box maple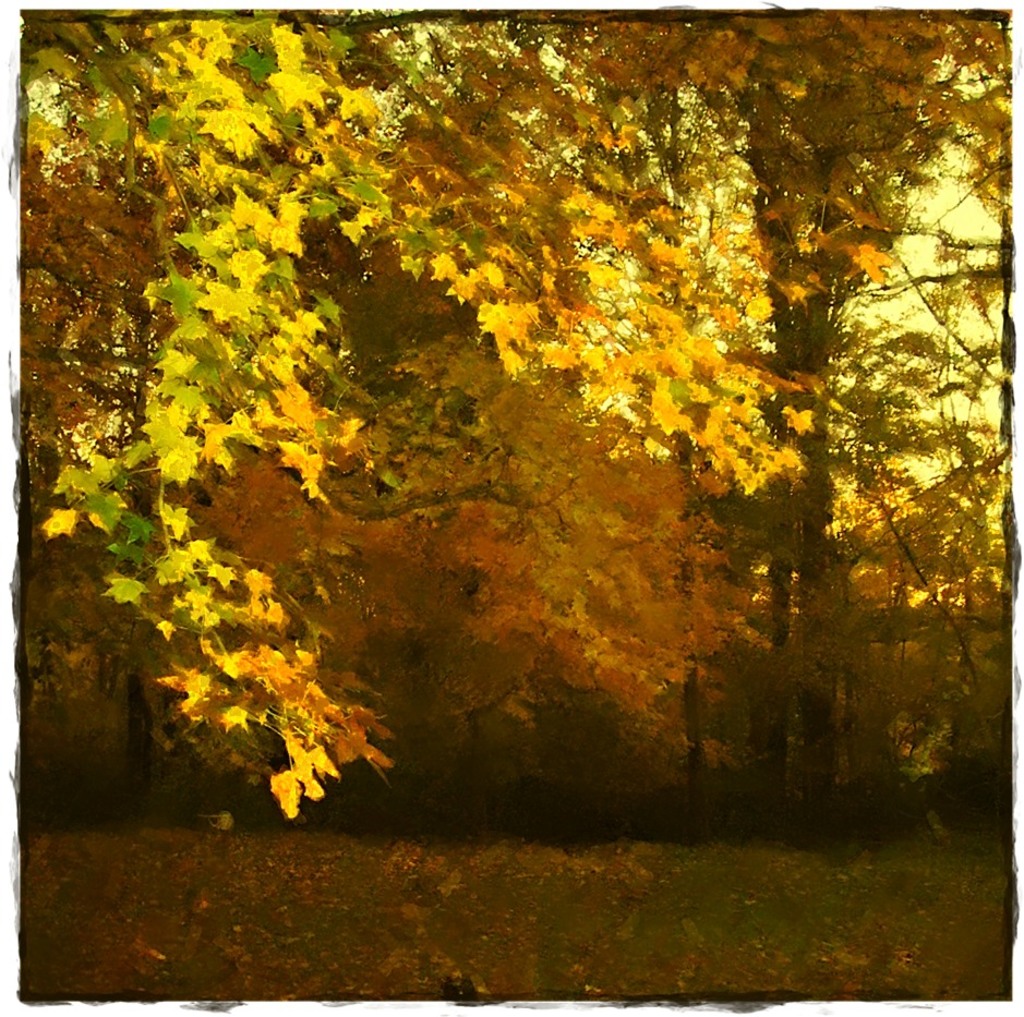
bbox(20, 0, 905, 825)
